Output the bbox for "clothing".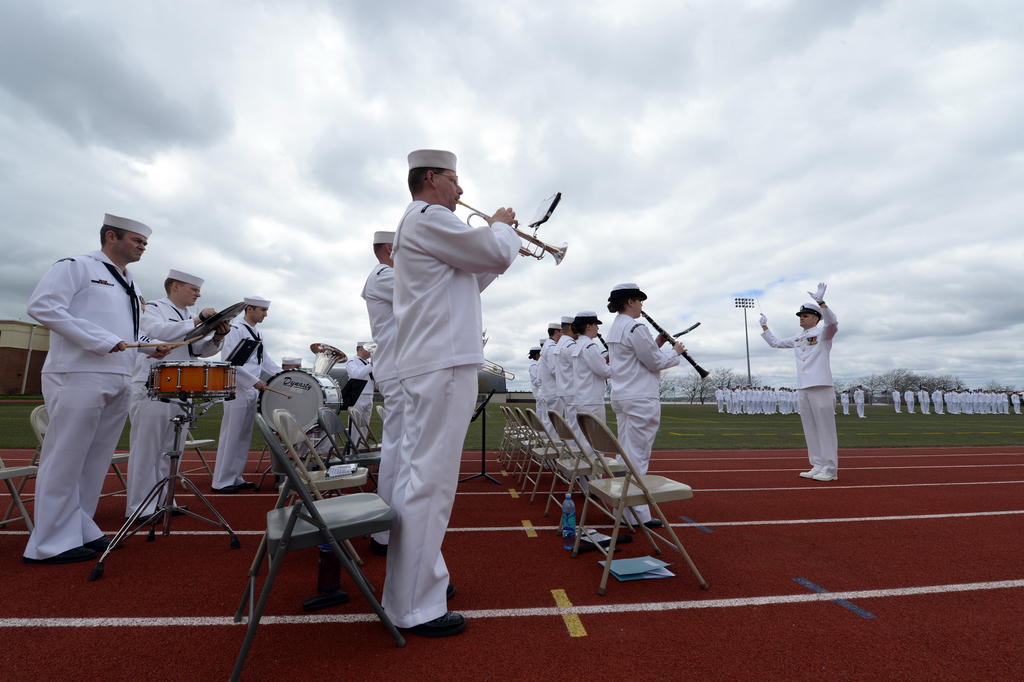
<region>919, 389, 932, 414</region>.
